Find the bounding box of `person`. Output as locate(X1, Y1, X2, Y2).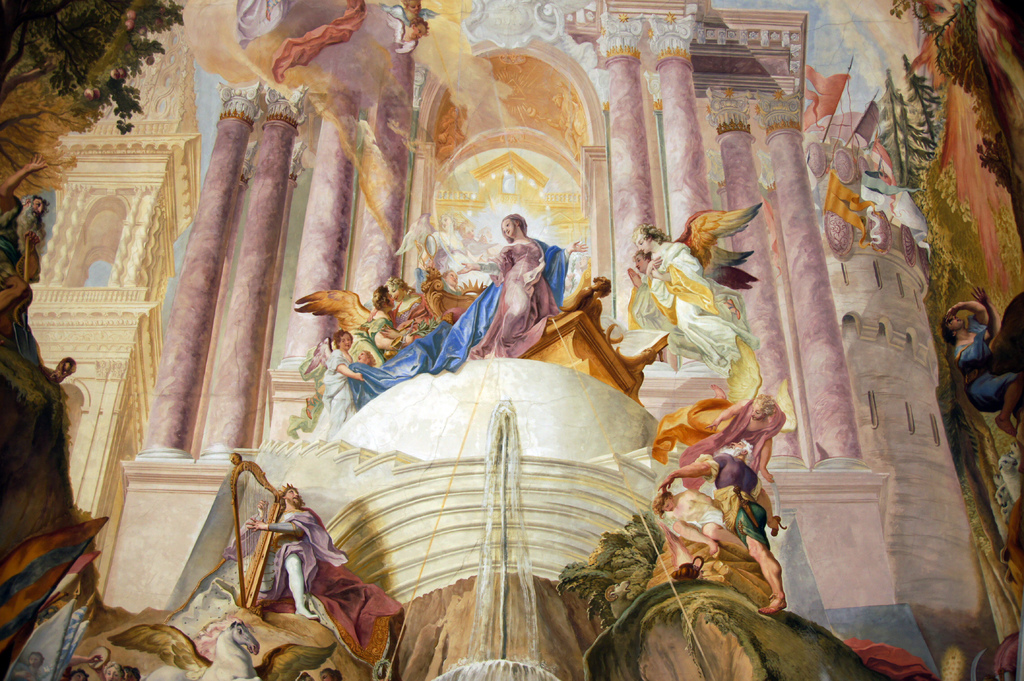
locate(390, 272, 436, 324).
